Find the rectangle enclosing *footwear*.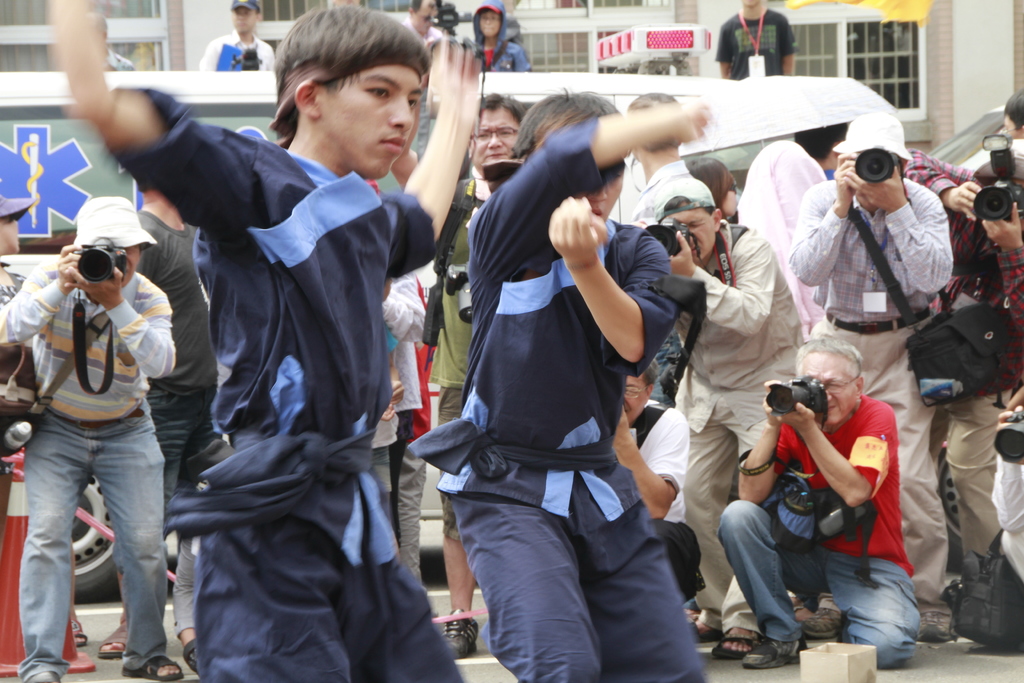
bbox=(125, 653, 179, 677).
